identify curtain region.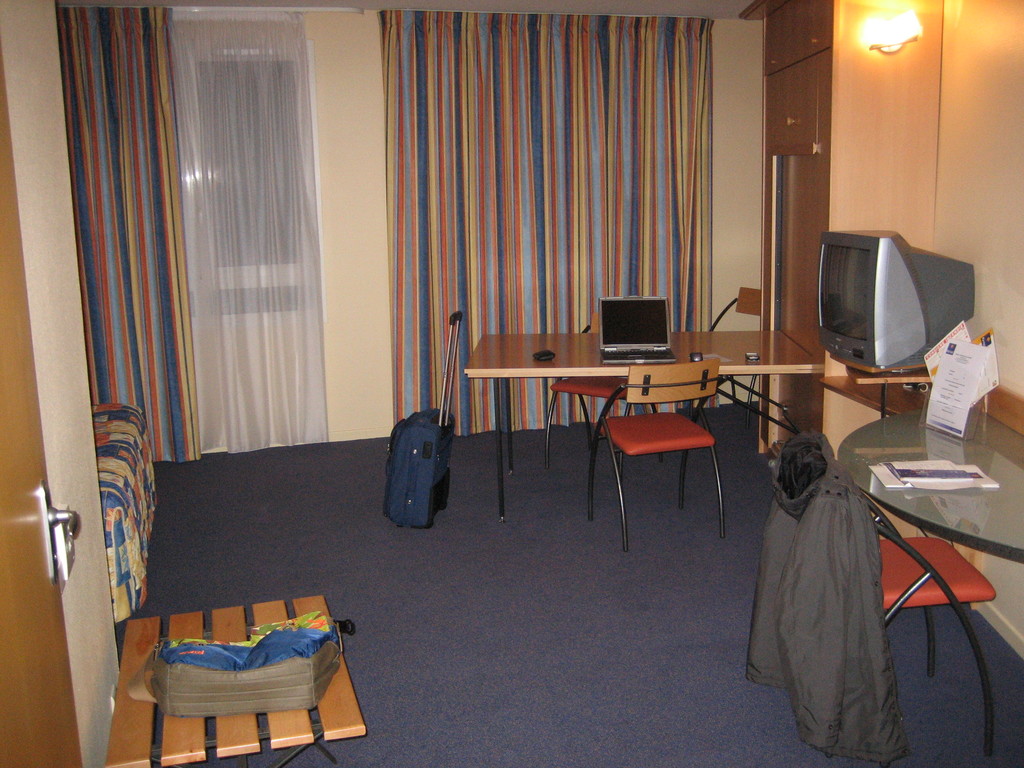
Region: crop(163, 3, 334, 463).
